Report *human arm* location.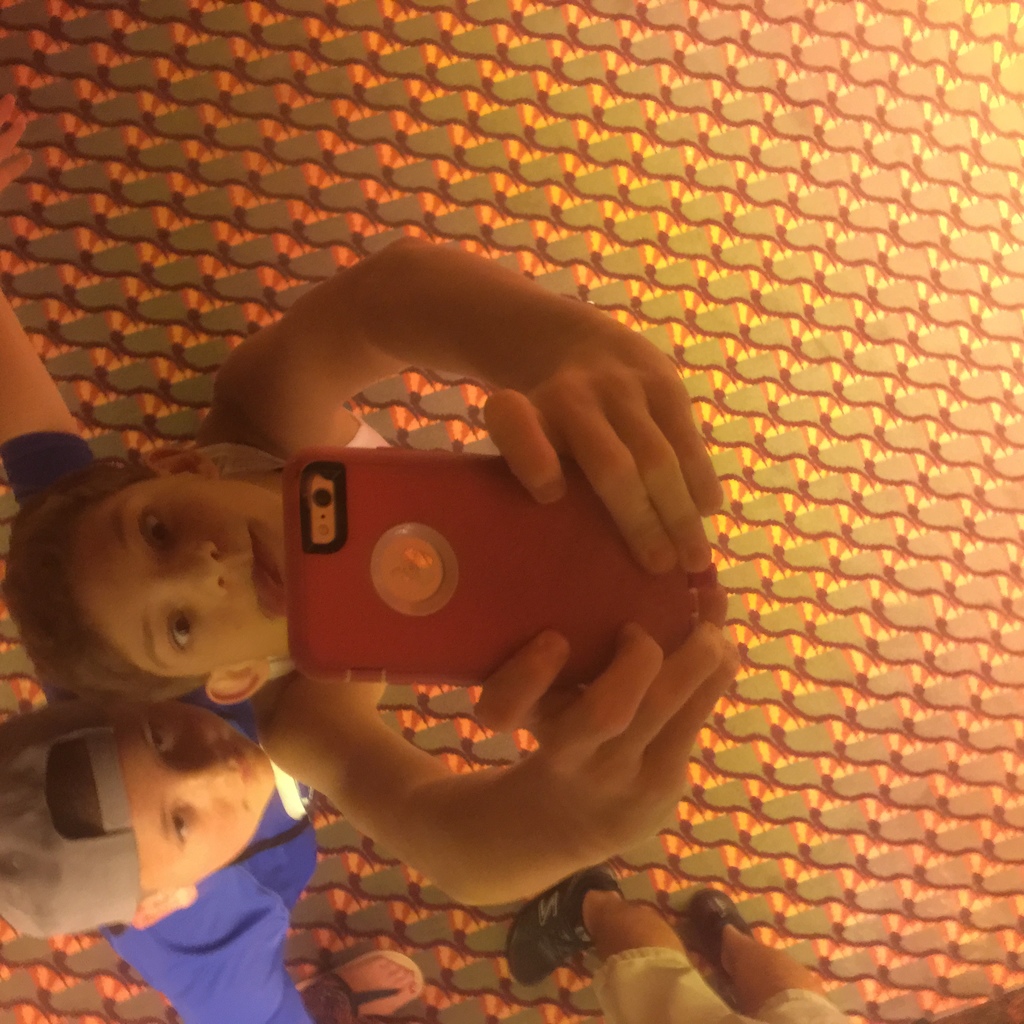
Report: (left=258, top=653, right=739, bottom=912).
